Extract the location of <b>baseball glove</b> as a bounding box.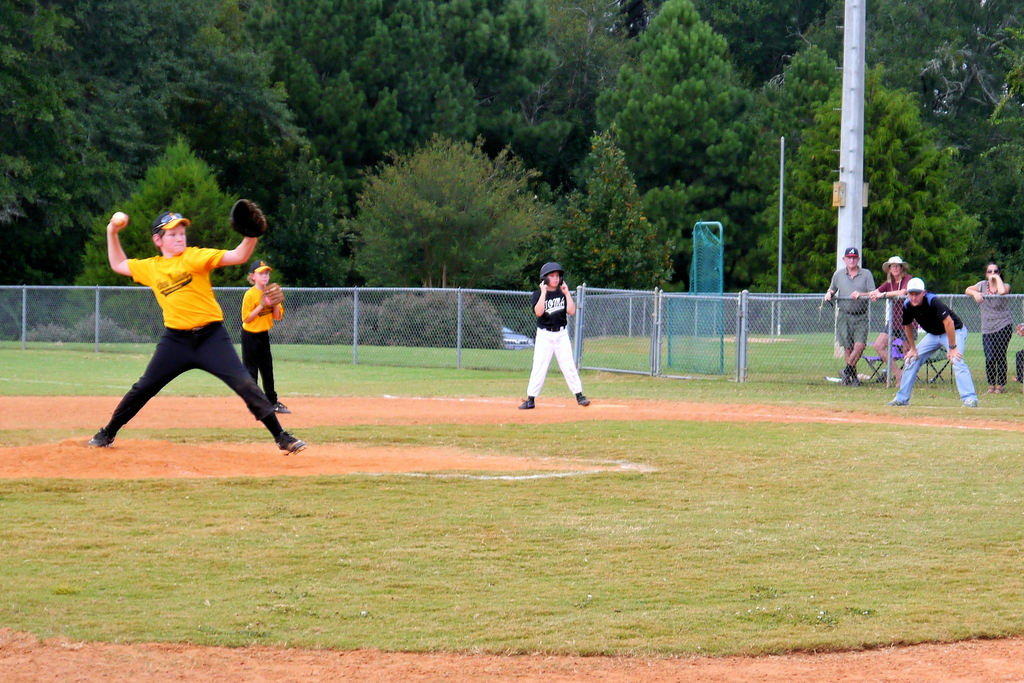
[left=264, top=285, right=286, bottom=307].
